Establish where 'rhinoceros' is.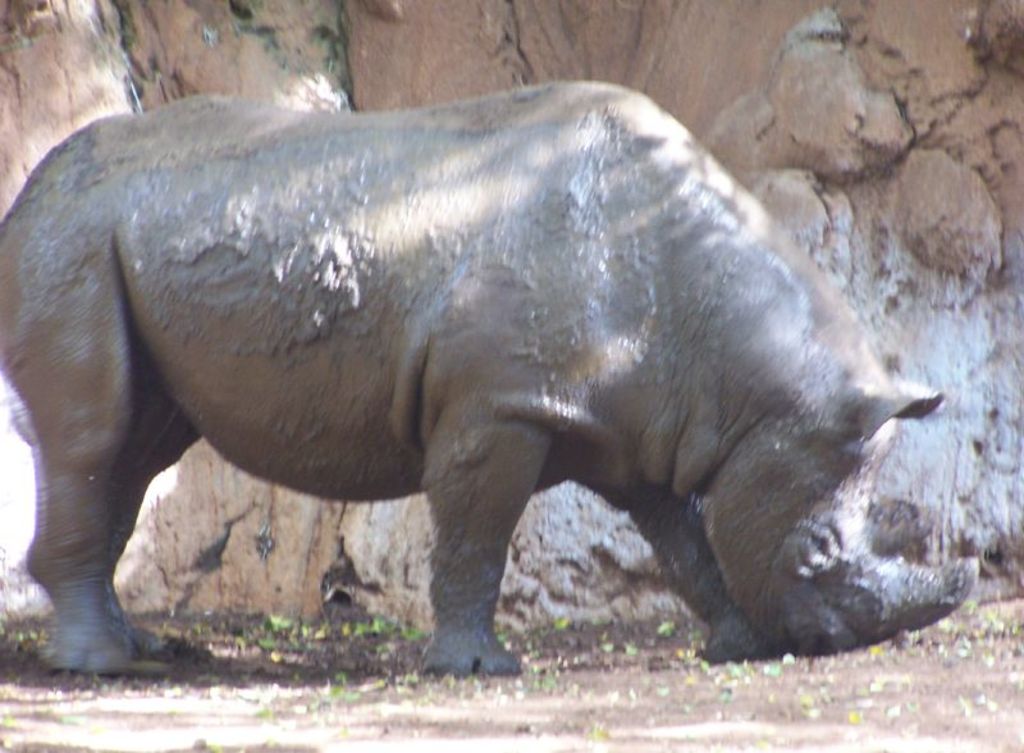
Established at locate(0, 73, 986, 692).
